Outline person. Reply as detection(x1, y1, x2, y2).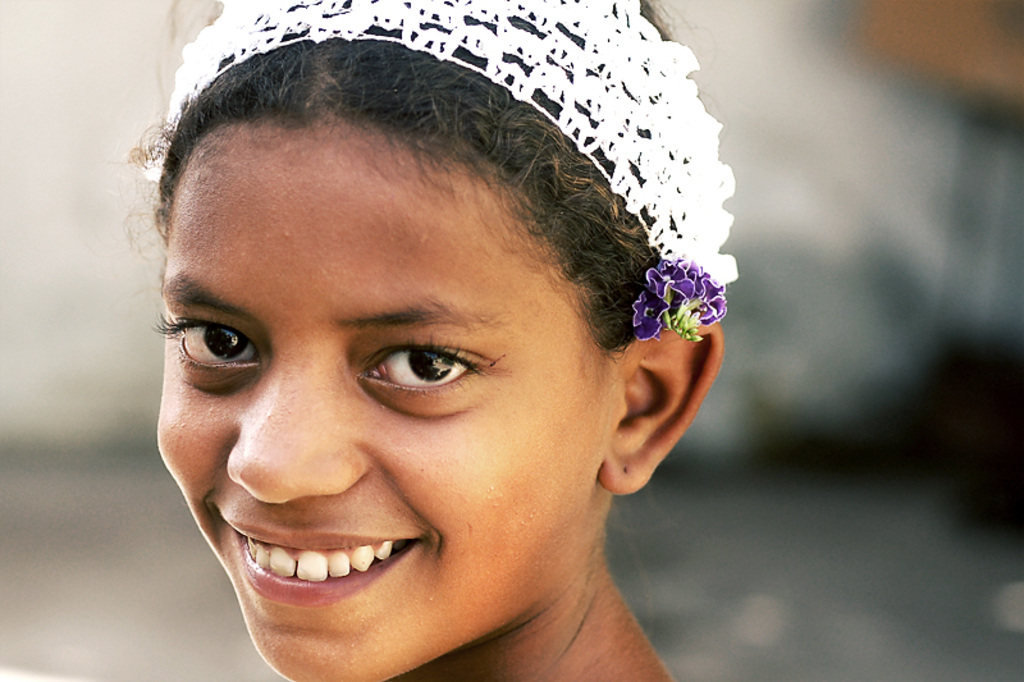
detection(110, 0, 737, 681).
